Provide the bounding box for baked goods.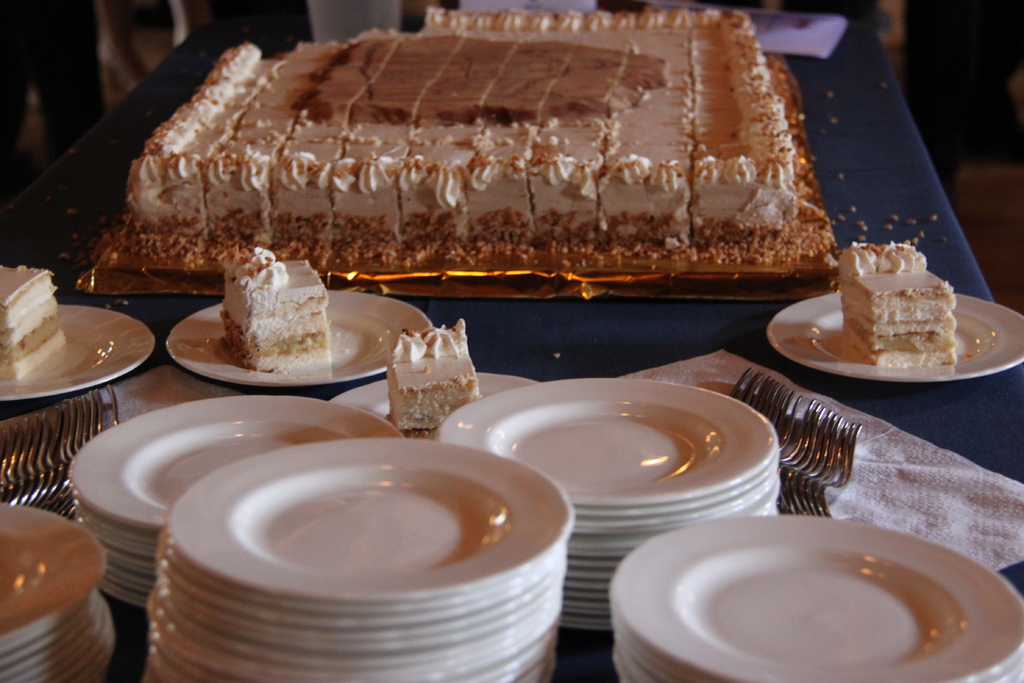
(x1=125, y1=3, x2=798, y2=249).
